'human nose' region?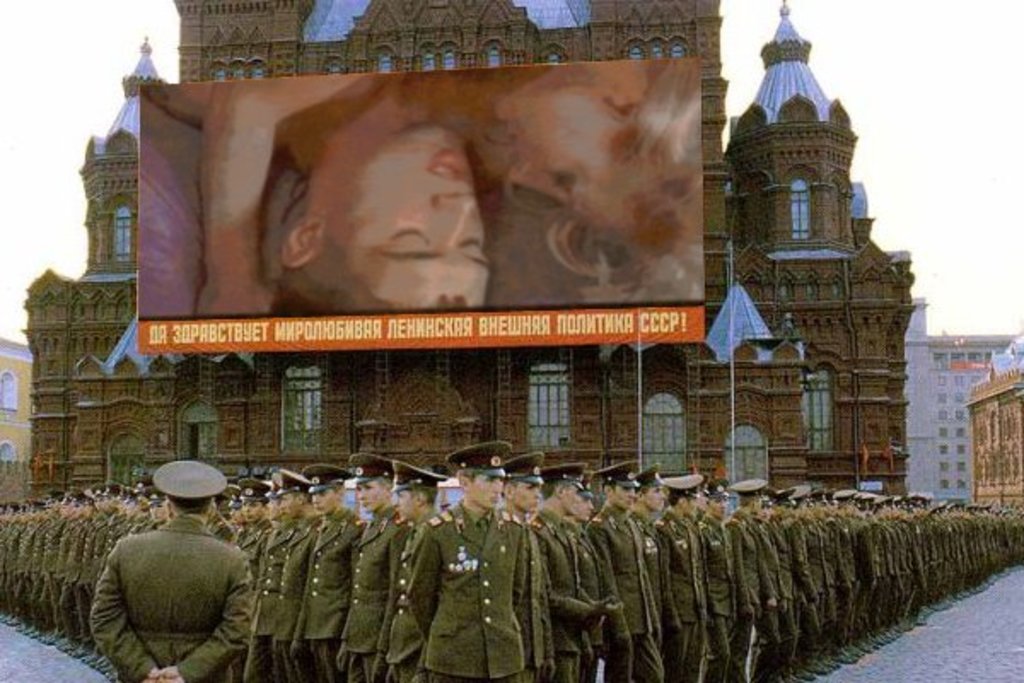
[left=589, top=500, right=596, bottom=511]
